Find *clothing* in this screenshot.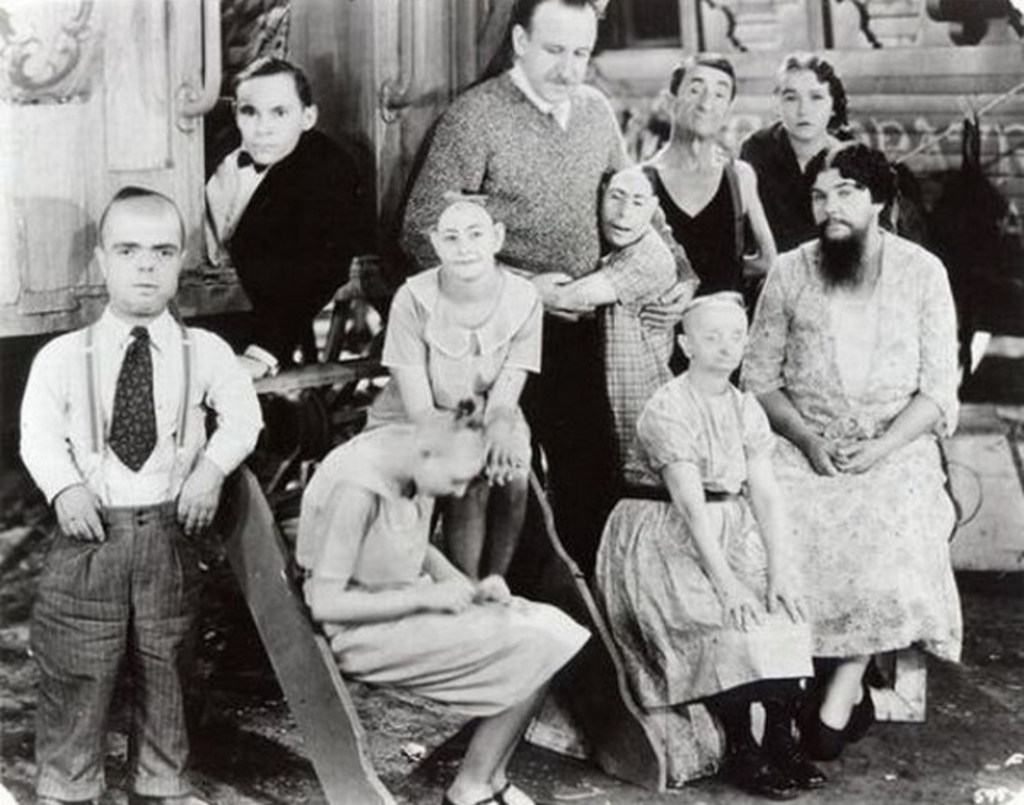
The bounding box for *clothing* is region(729, 114, 881, 275).
